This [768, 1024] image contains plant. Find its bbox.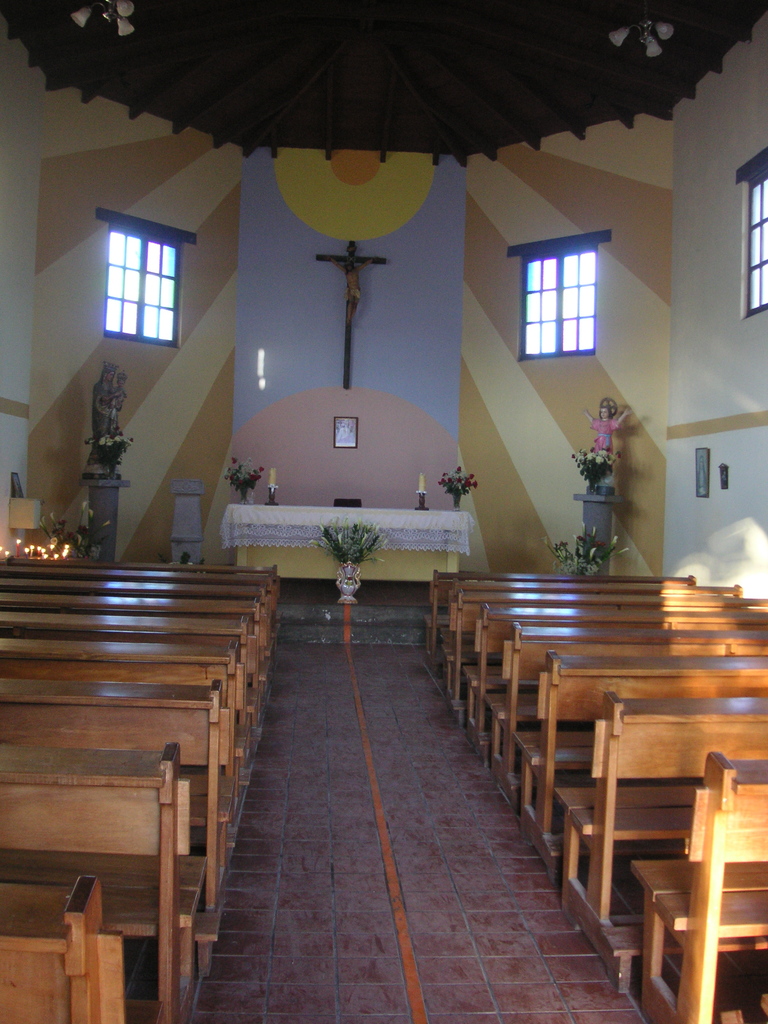
{"left": 229, "top": 452, "right": 269, "bottom": 502}.
